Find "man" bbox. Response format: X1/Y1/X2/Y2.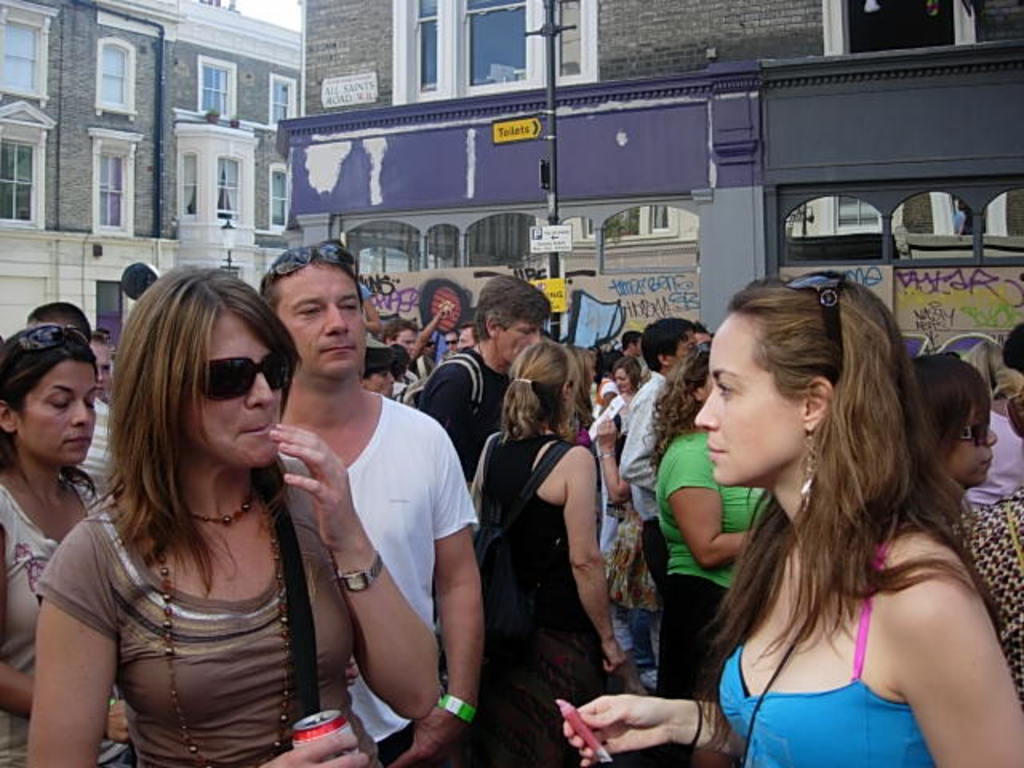
443/331/462/349.
